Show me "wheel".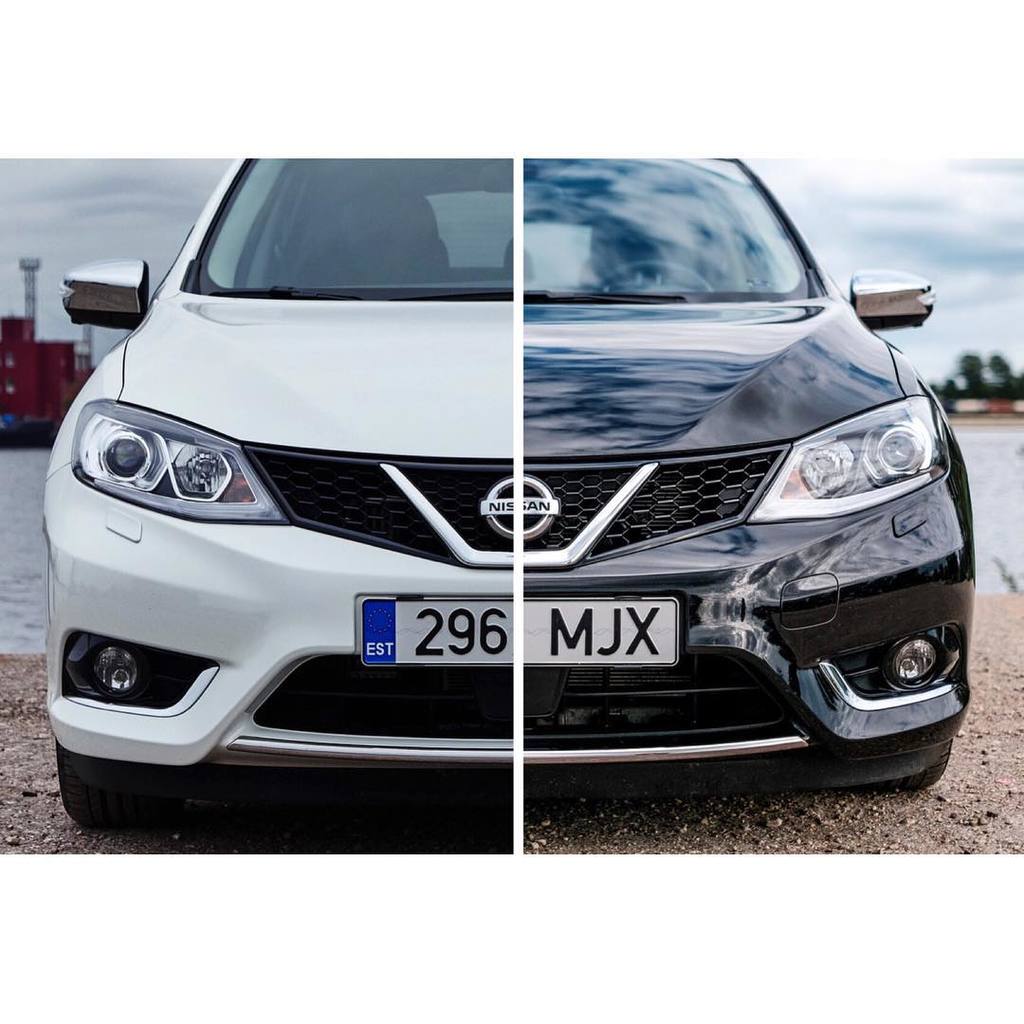
"wheel" is here: <bbox>593, 259, 714, 289</bbox>.
